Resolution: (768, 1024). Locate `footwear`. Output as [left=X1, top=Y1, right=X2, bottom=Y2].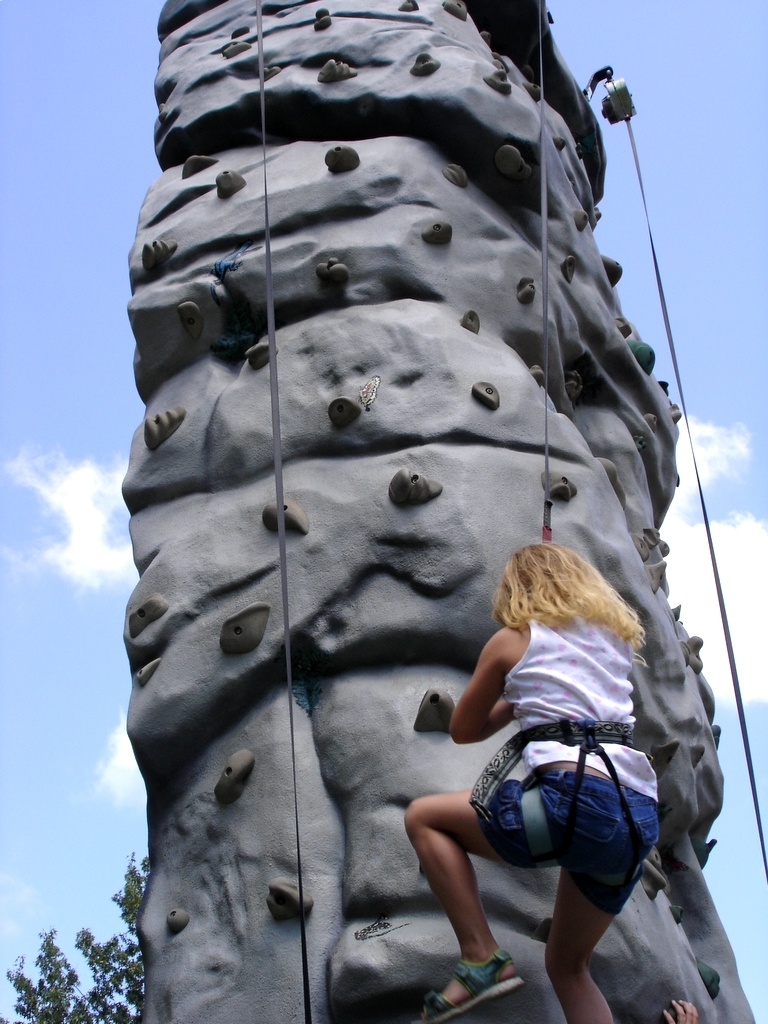
[left=411, top=948, right=523, bottom=1023].
